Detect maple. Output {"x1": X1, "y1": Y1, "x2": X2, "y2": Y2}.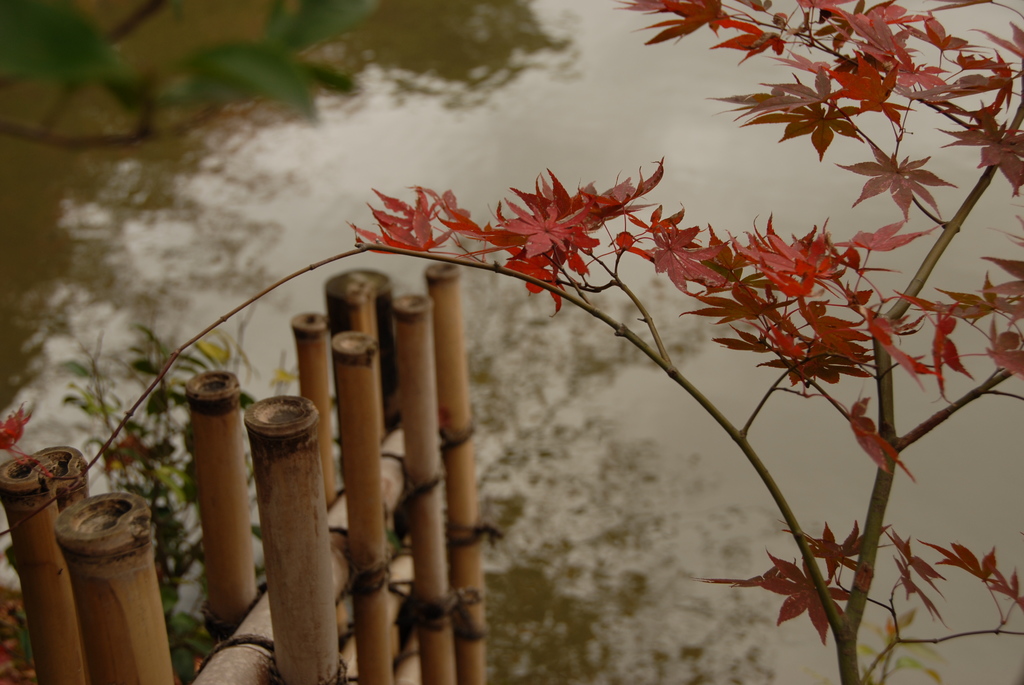
{"x1": 915, "y1": 538, "x2": 995, "y2": 633}.
